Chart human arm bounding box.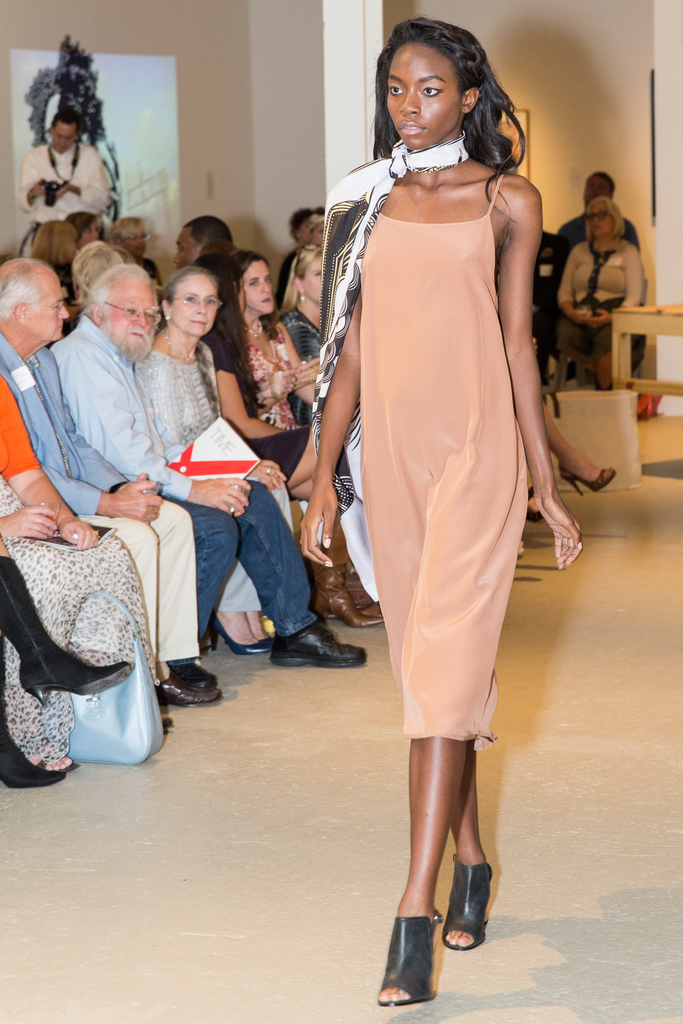
Charted: rect(296, 296, 361, 569).
